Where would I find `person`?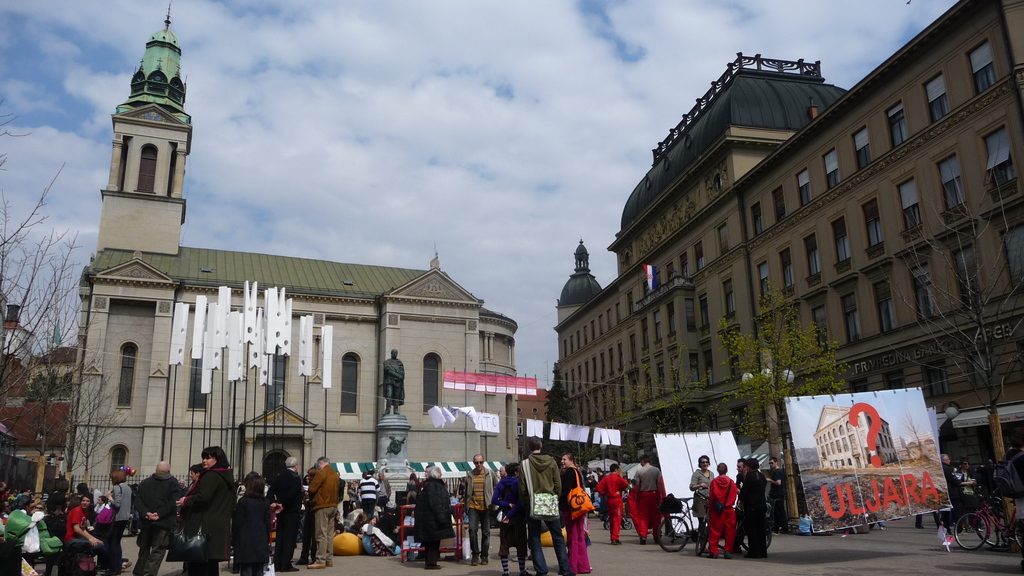
At 58, 493, 113, 575.
